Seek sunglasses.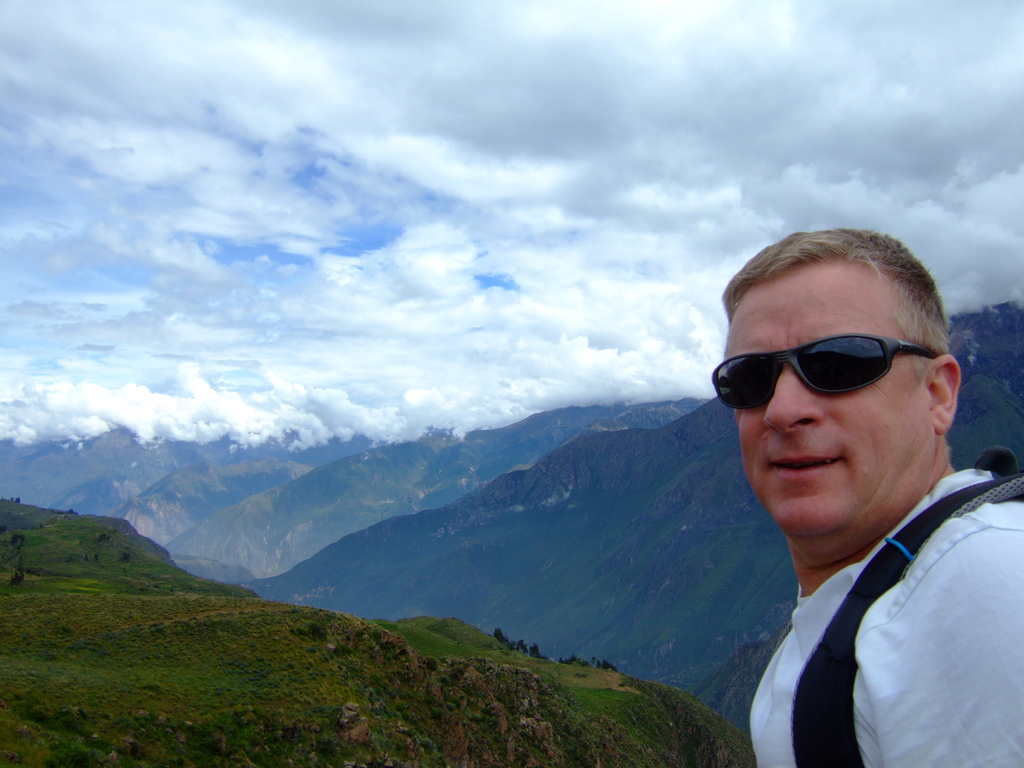
Rect(707, 333, 936, 410).
